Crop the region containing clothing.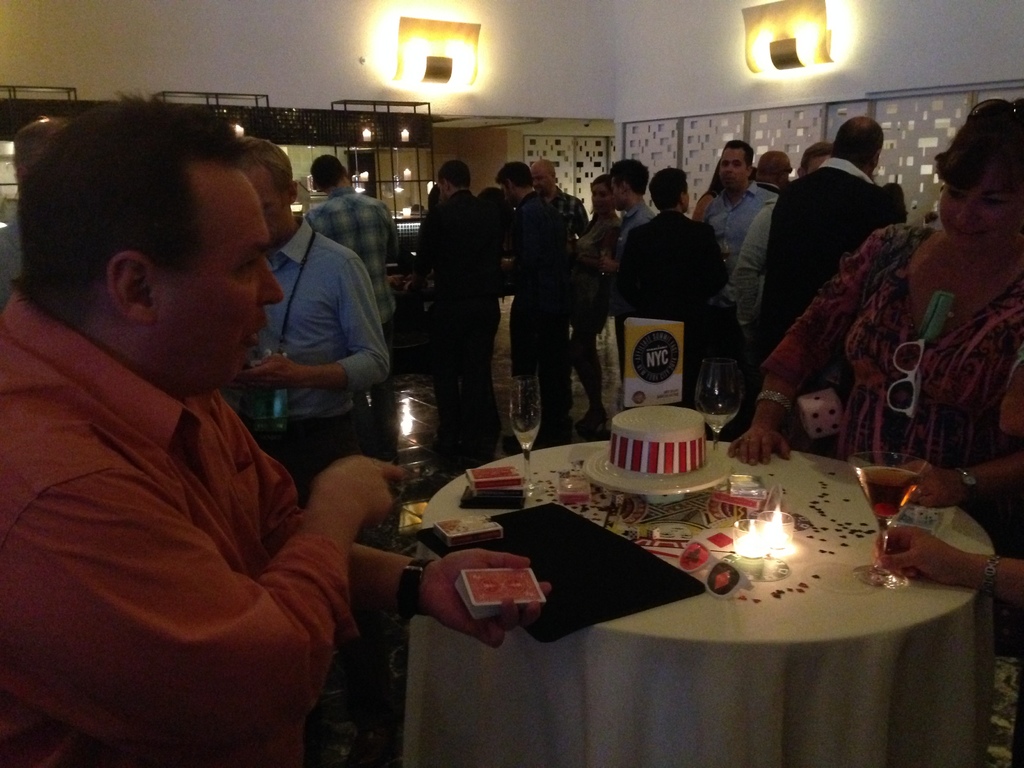
Crop region: 314/188/403/332.
